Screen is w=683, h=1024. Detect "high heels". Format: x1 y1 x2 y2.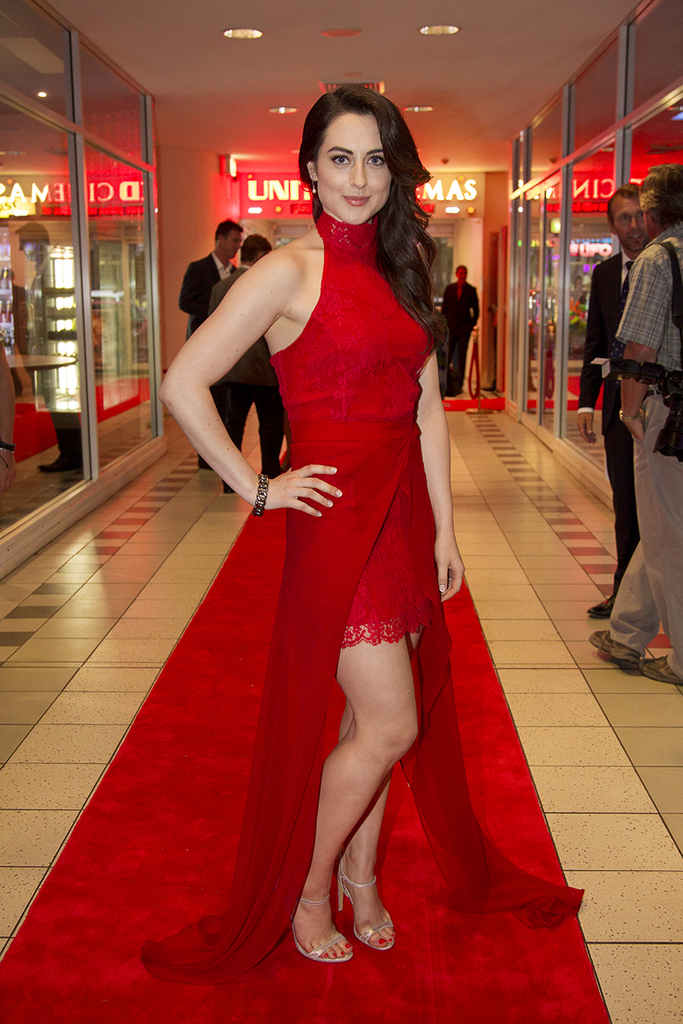
290 898 355 962.
